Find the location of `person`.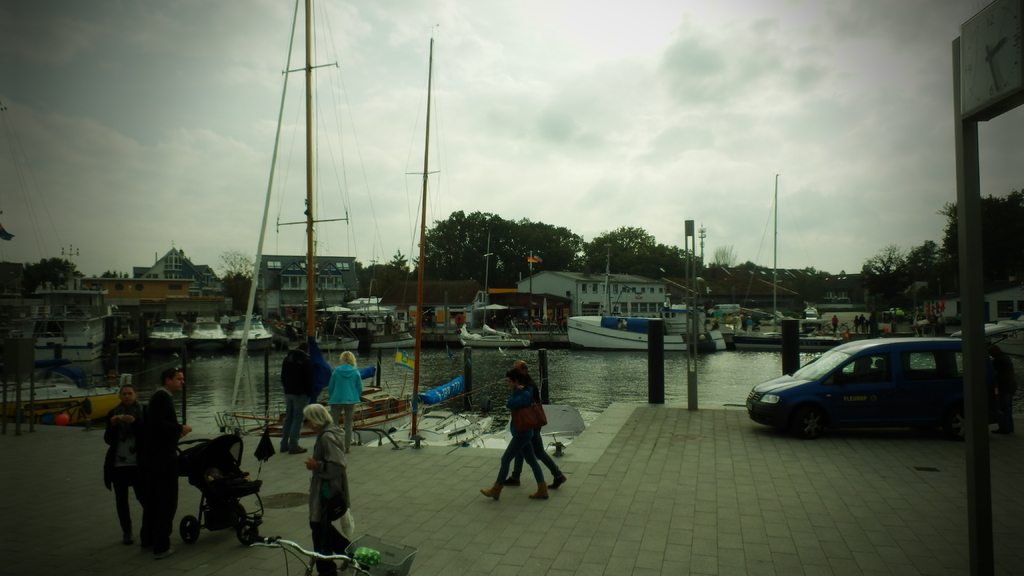
Location: select_region(325, 342, 359, 429).
